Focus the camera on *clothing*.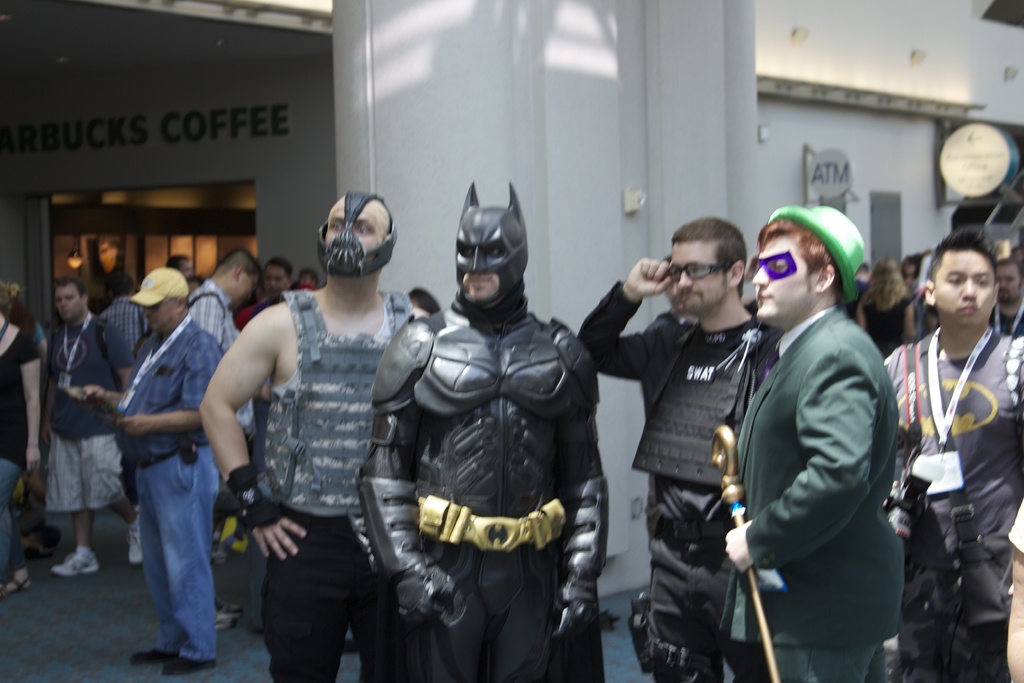
Focus region: (x1=43, y1=309, x2=119, y2=508).
